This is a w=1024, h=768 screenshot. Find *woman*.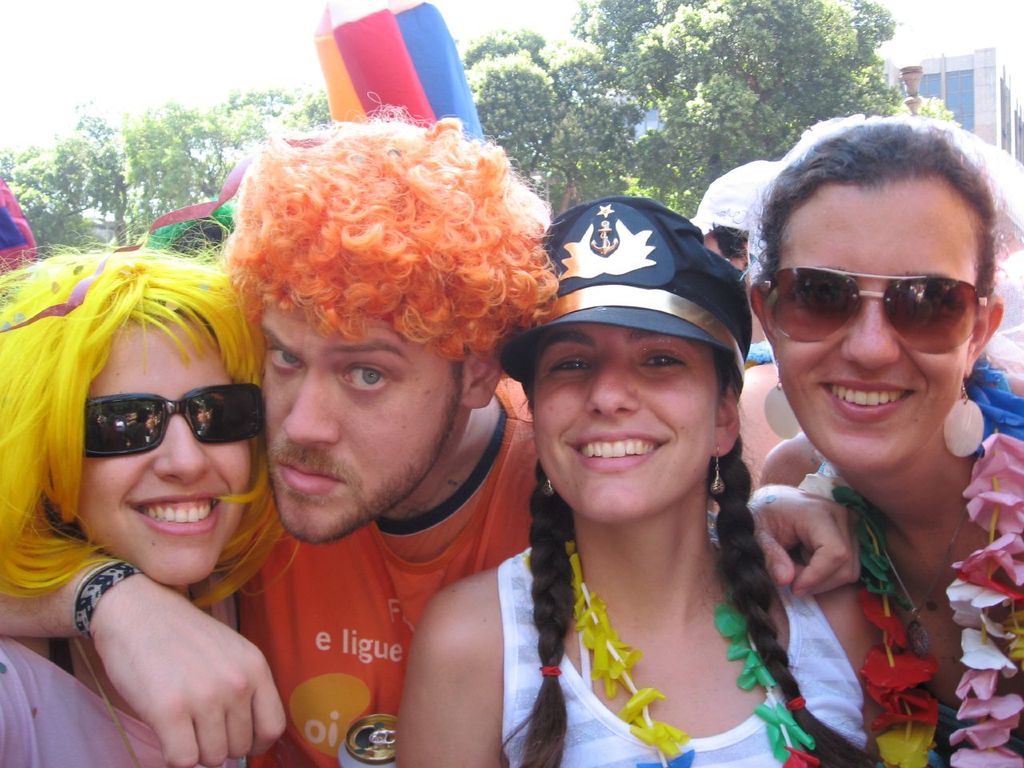
Bounding box: (749, 114, 1023, 767).
